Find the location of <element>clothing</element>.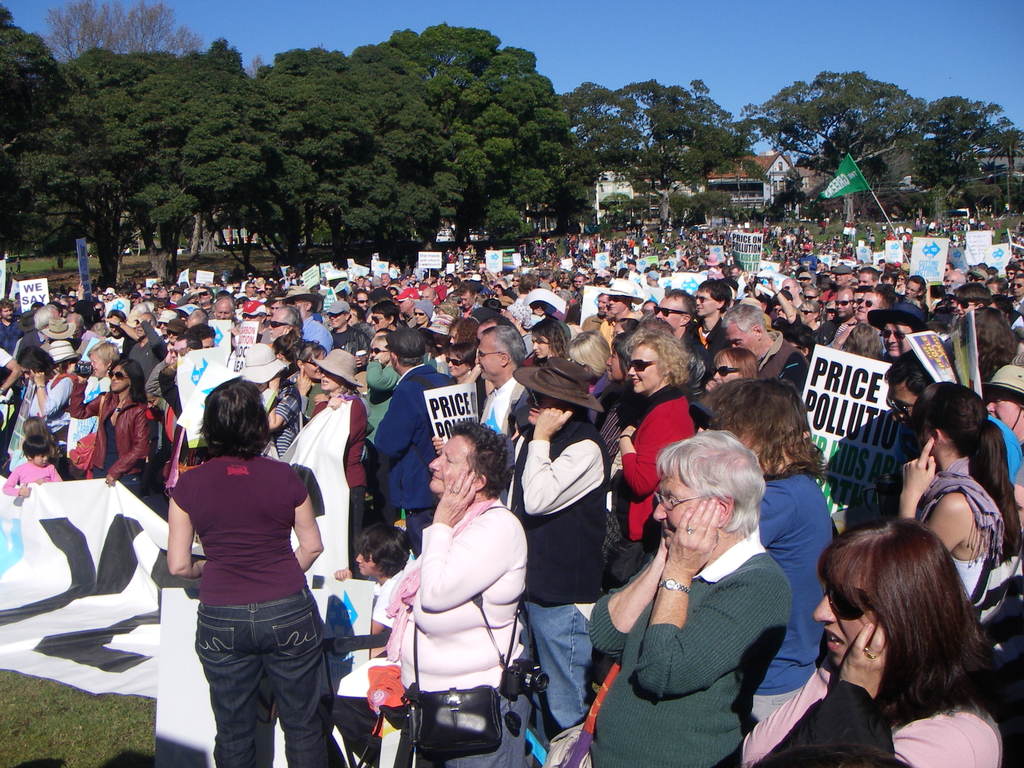
Location: 506,430,611,748.
